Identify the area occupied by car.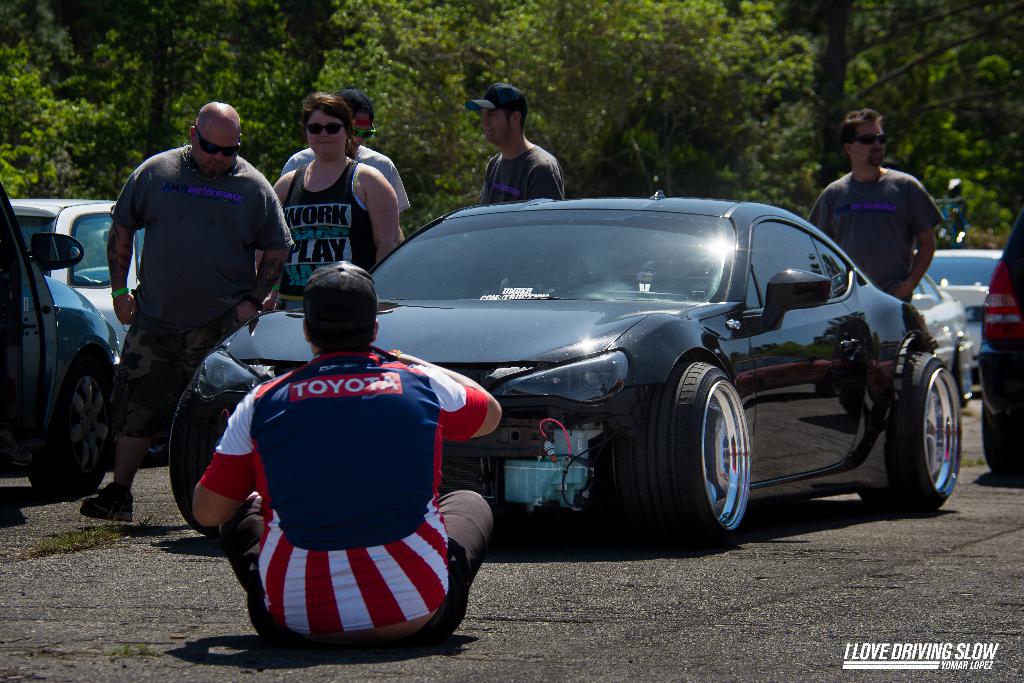
Area: box(12, 195, 146, 353).
